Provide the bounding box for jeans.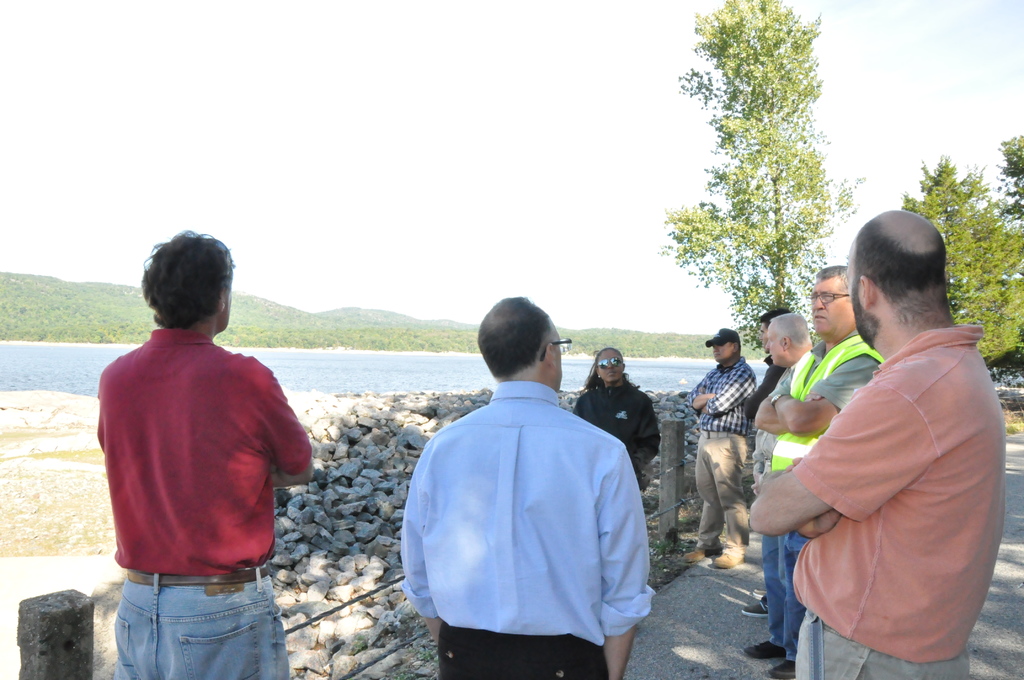
(x1=761, y1=538, x2=788, y2=658).
